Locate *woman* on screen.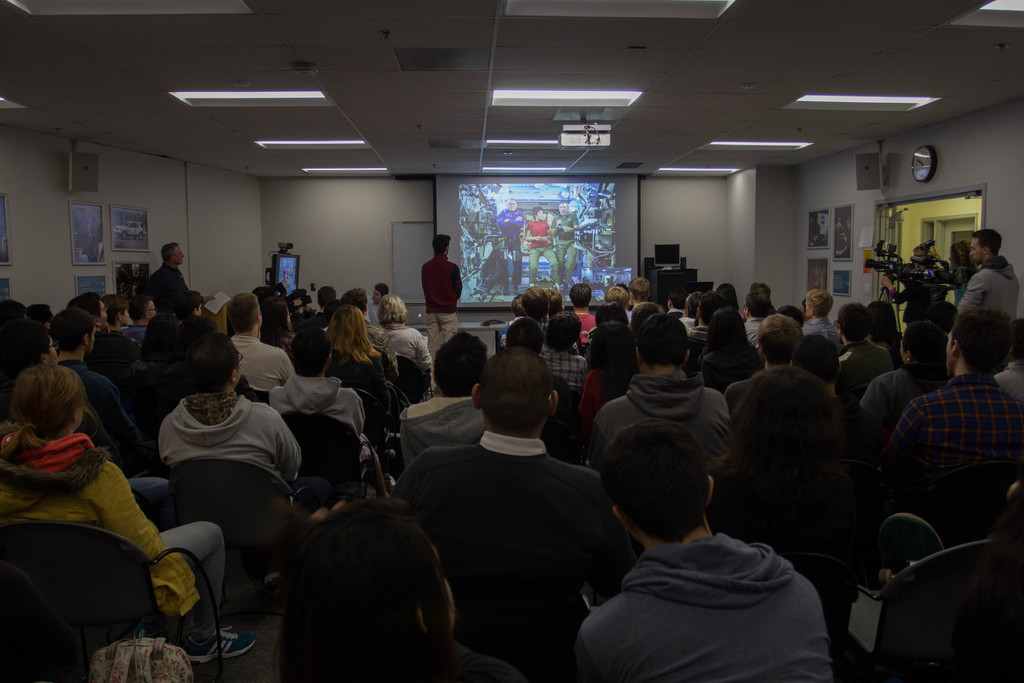
On screen at (left=324, top=300, right=394, bottom=420).
